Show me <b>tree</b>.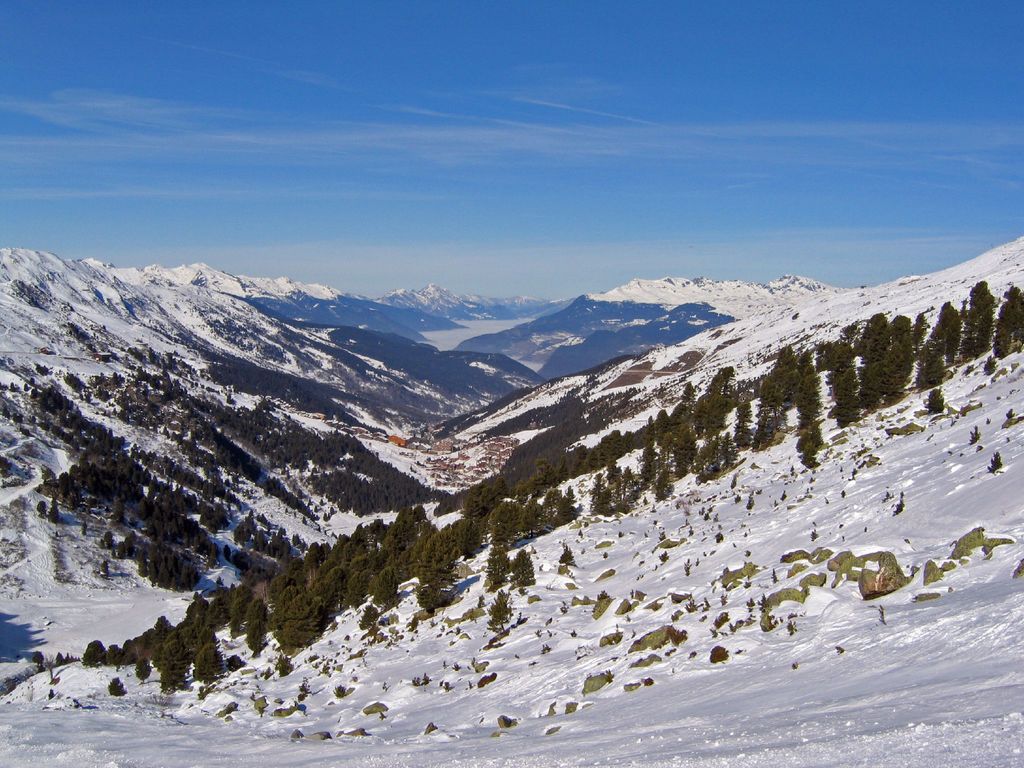
<b>tree</b> is here: x1=190 y1=642 x2=227 y2=692.
